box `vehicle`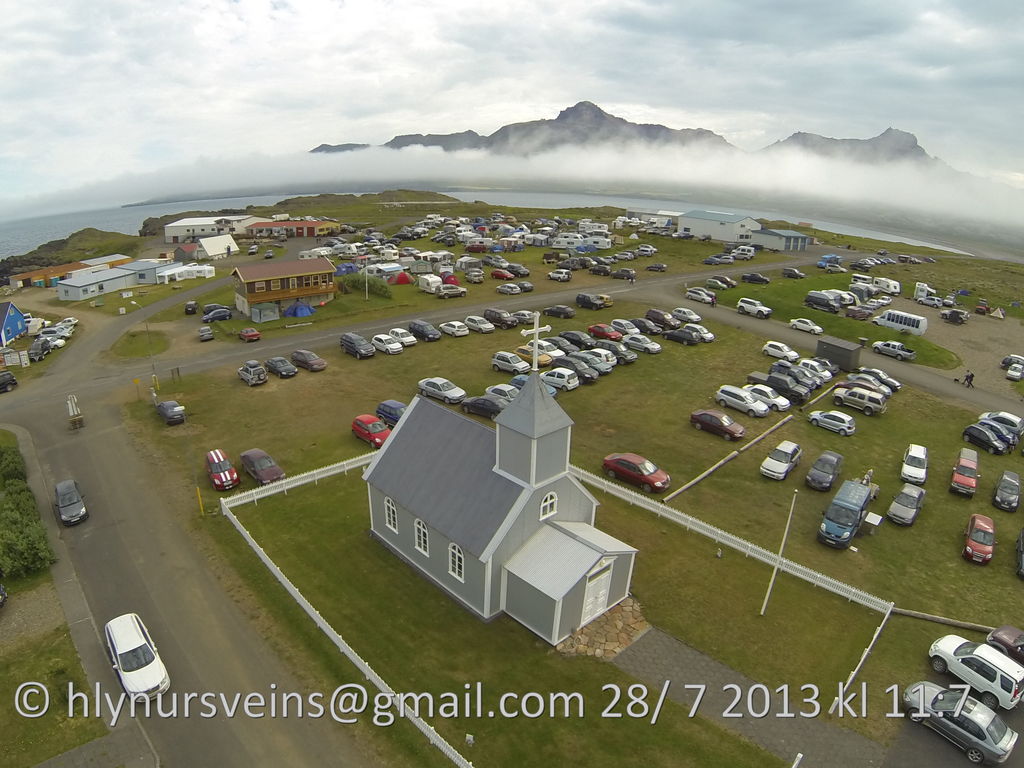
x1=61, y1=324, x2=76, y2=333
